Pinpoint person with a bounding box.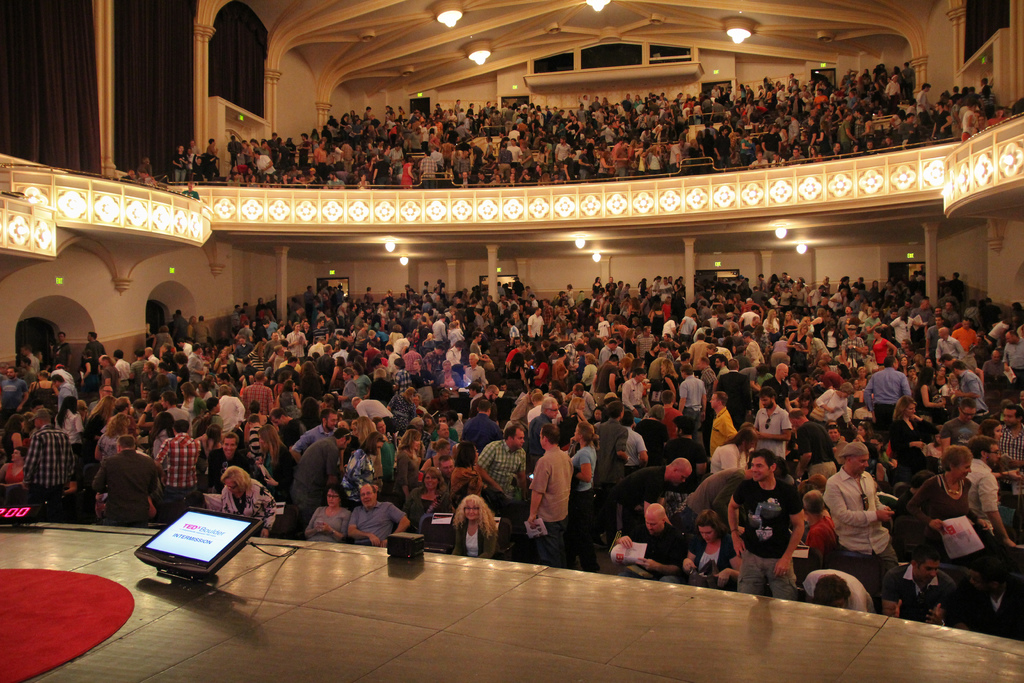
<box>710,427,751,513</box>.
